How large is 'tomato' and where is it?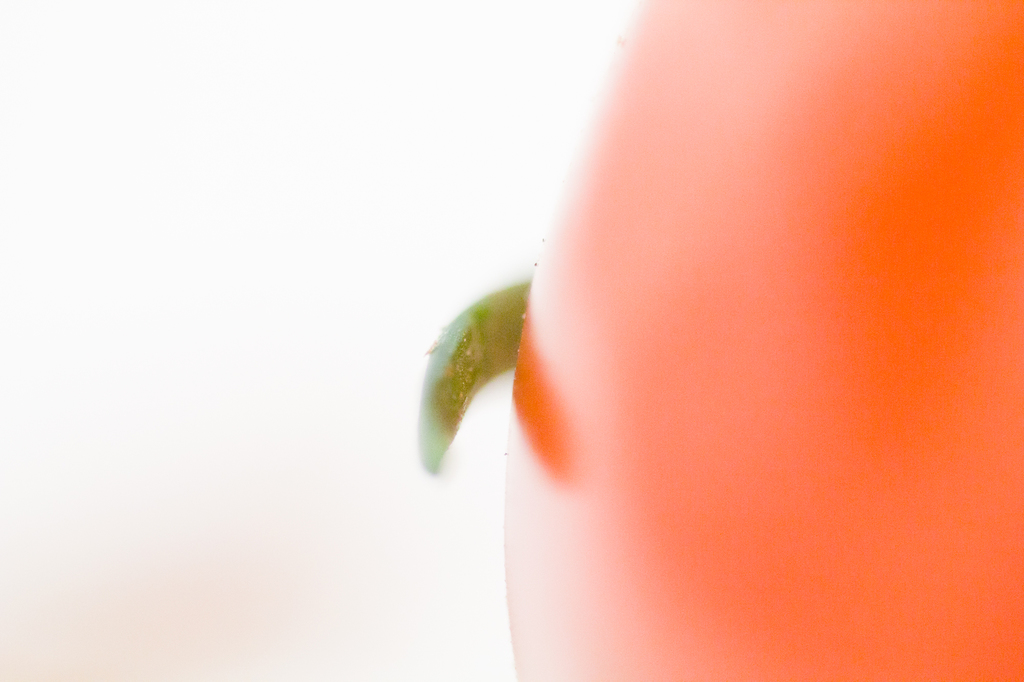
Bounding box: bbox=(420, 0, 1023, 681).
